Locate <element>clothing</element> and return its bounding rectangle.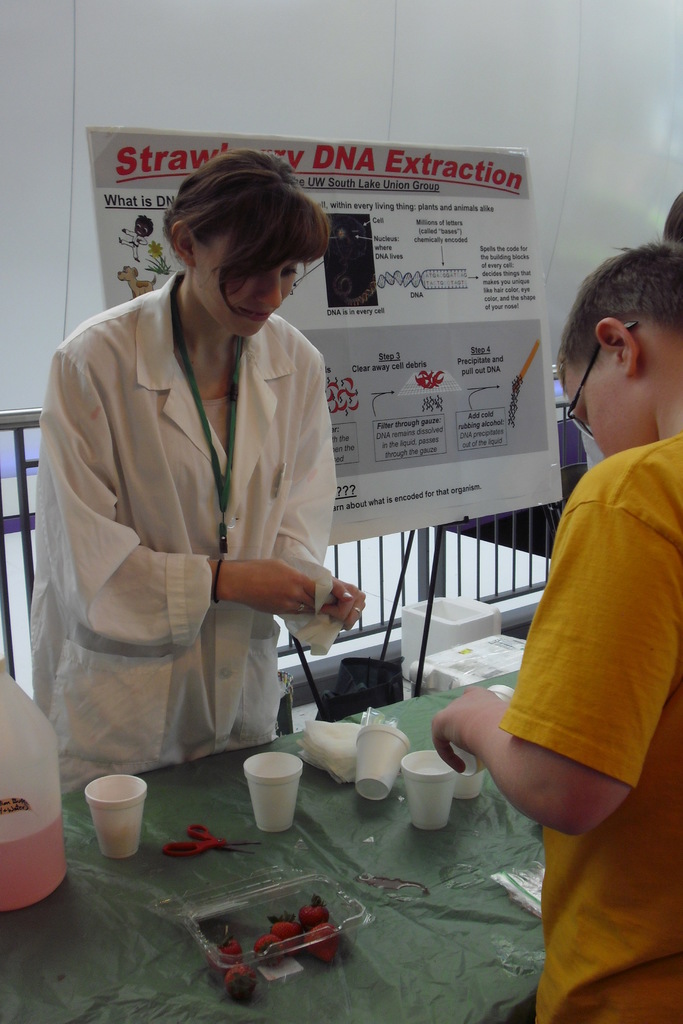
[left=502, top=431, right=682, bottom=1023].
